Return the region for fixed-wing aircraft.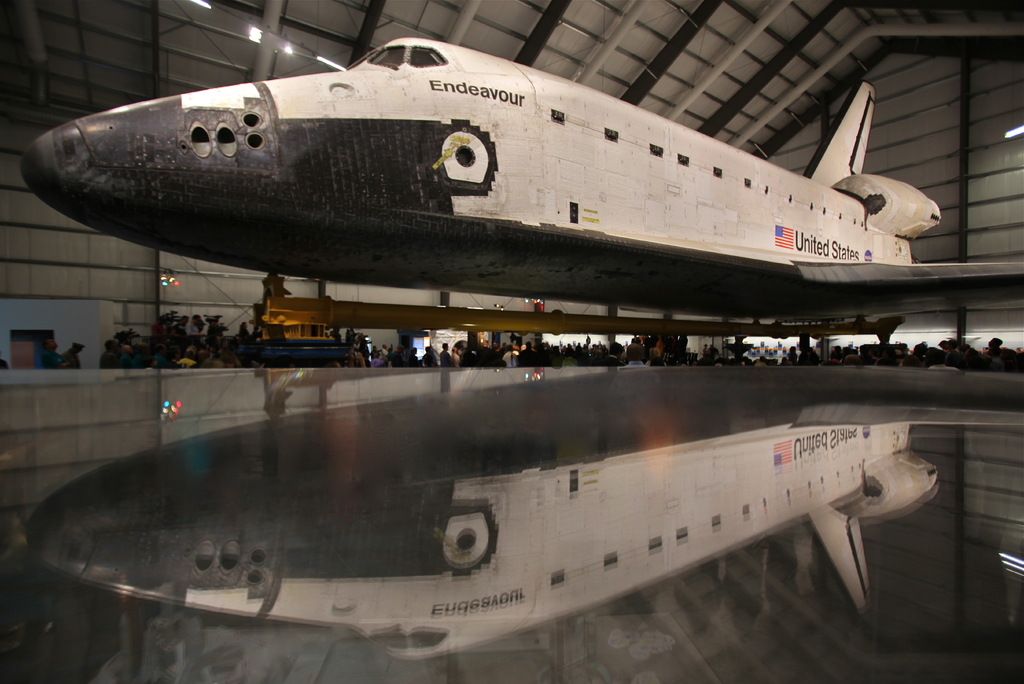
<box>20,33,1023,326</box>.
